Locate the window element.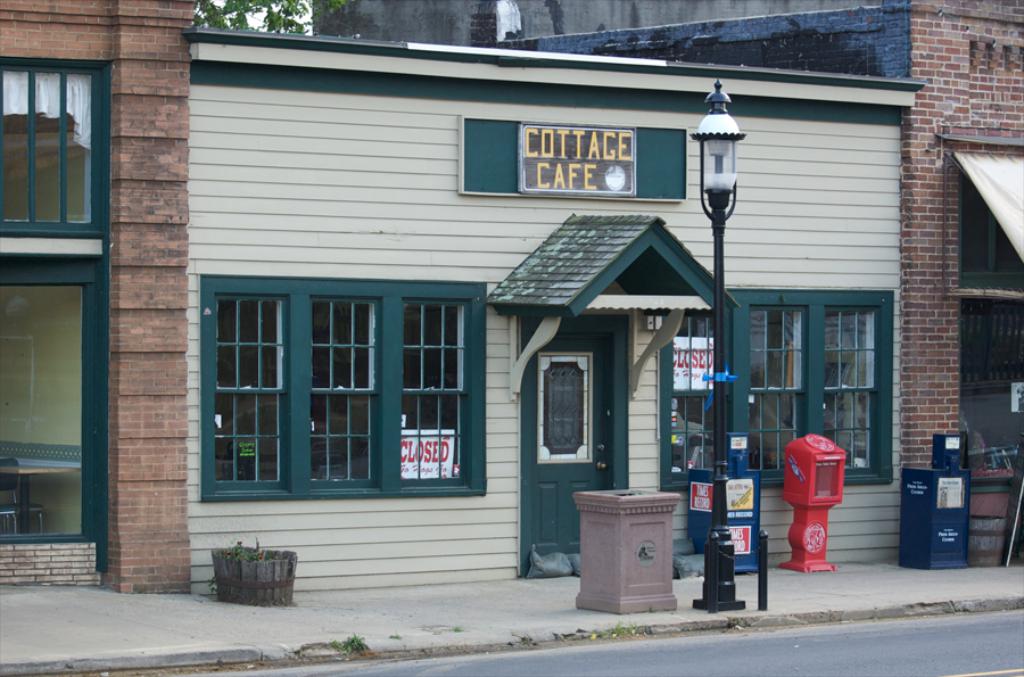
Element bbox: (724, 283, 897, 481).
